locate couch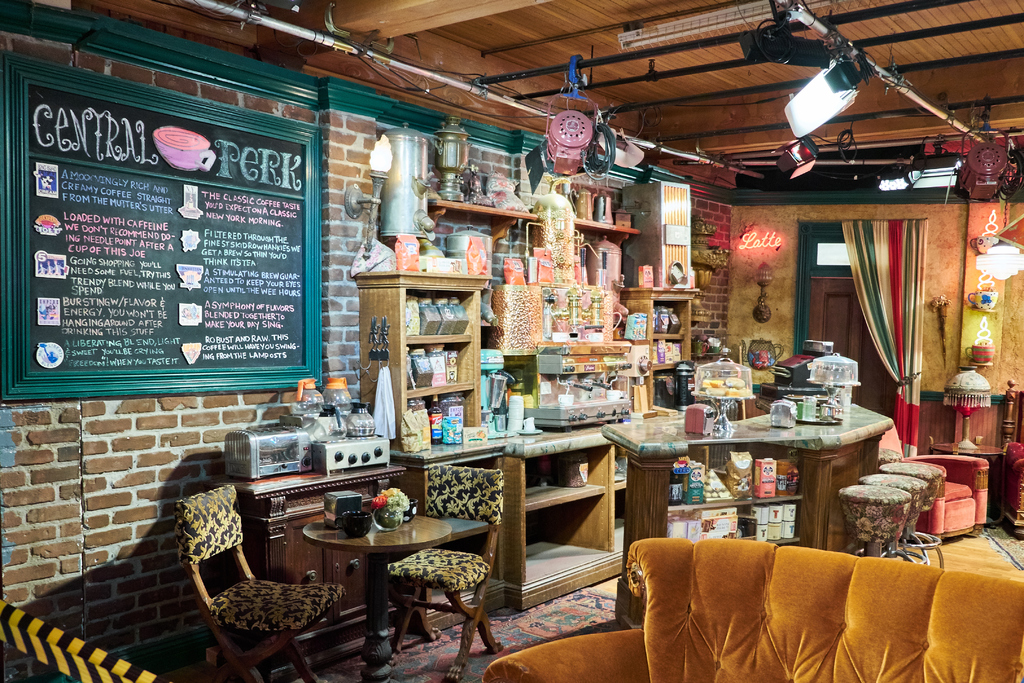
(x1=587, y1=525, x2=1022, y2=682)
